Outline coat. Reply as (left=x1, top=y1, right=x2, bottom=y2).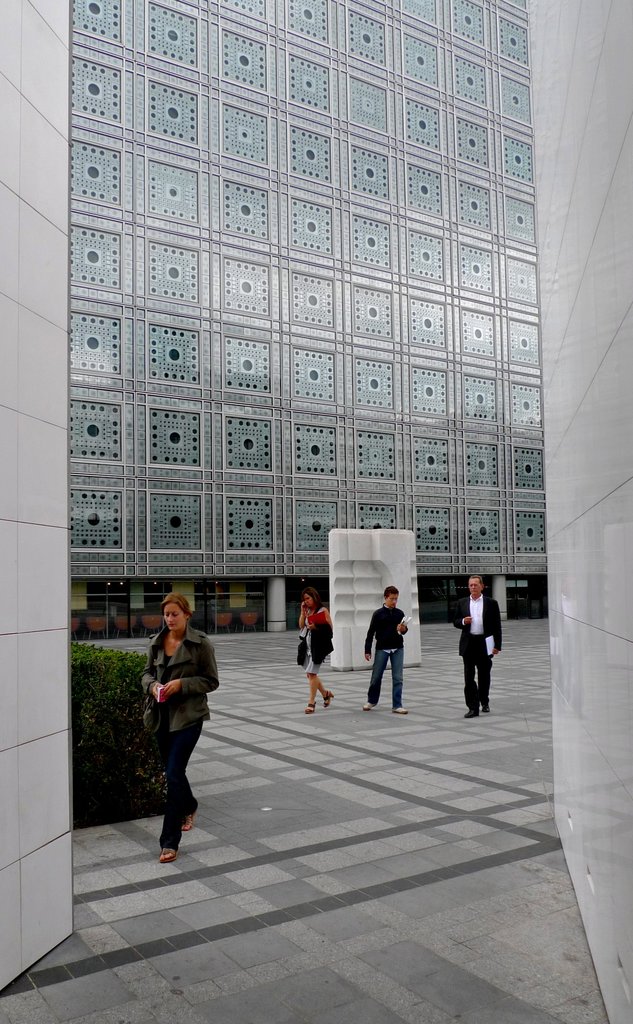
(left=138, top=614, right=217, bottom=755).
